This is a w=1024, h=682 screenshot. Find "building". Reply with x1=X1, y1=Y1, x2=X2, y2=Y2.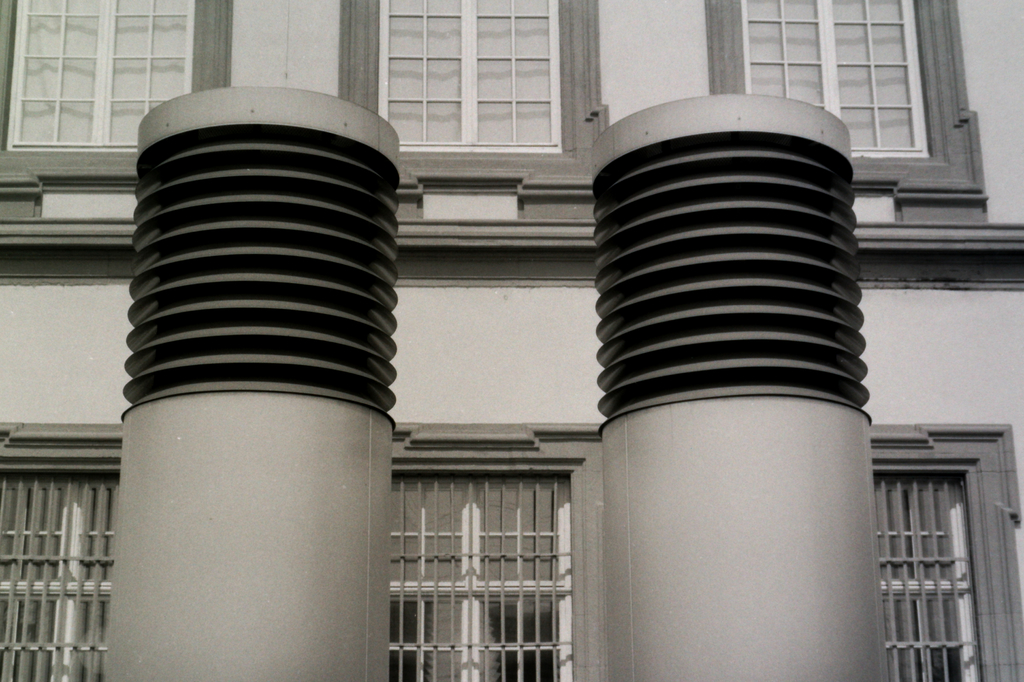
x1=0, y1=0, x2=1023, y2=681.
